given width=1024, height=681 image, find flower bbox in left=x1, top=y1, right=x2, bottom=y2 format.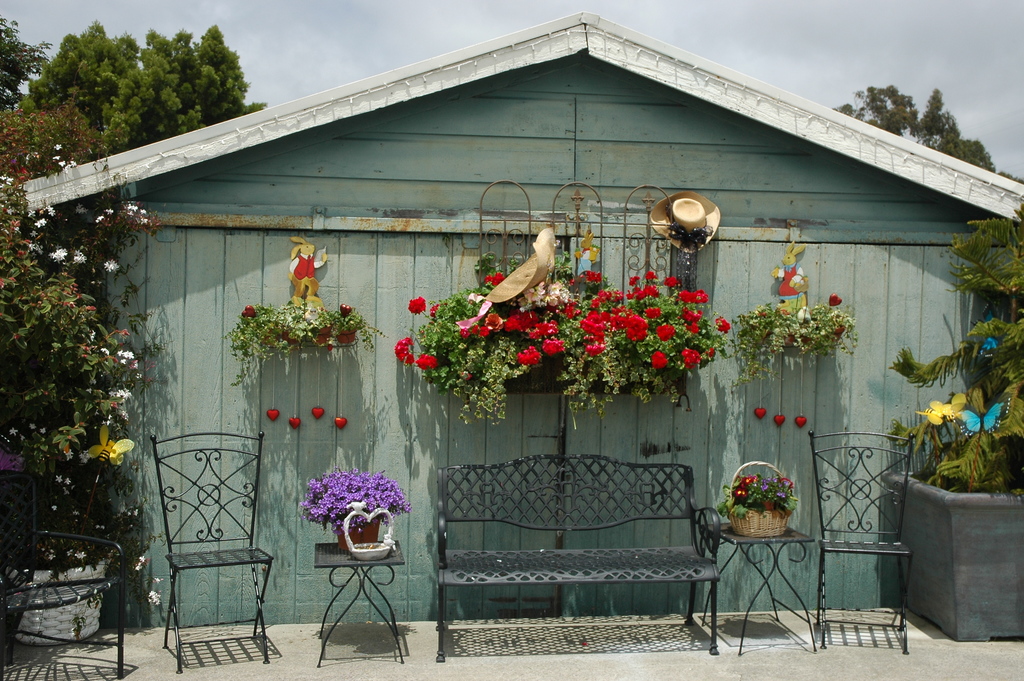
left=55, top=473, right=63, bottom=486.
